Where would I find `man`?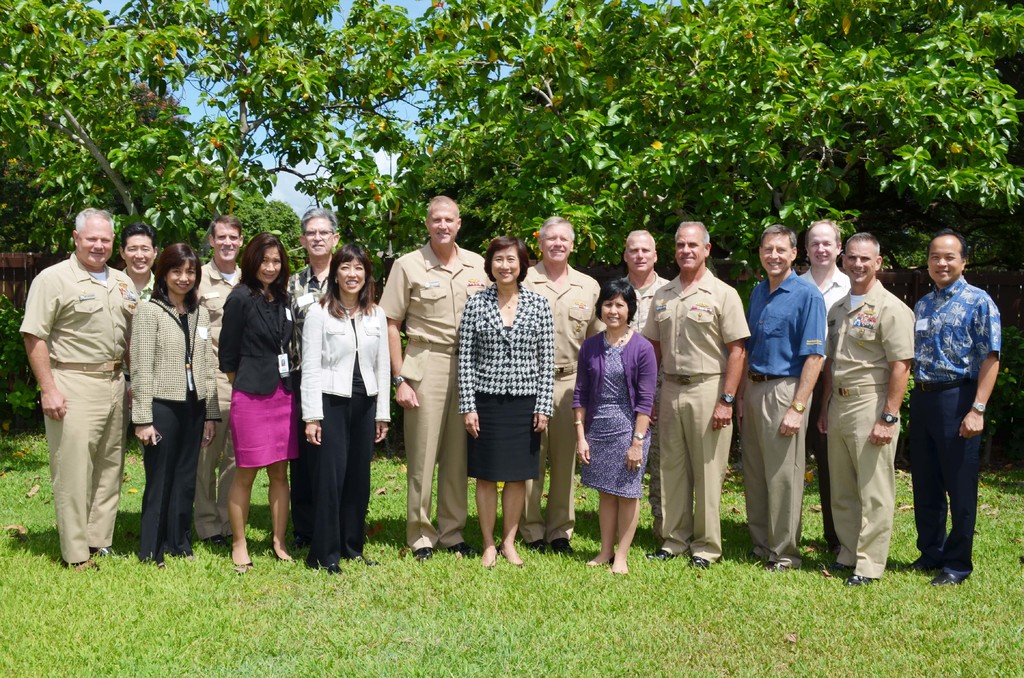
At 22,190,142,579.
